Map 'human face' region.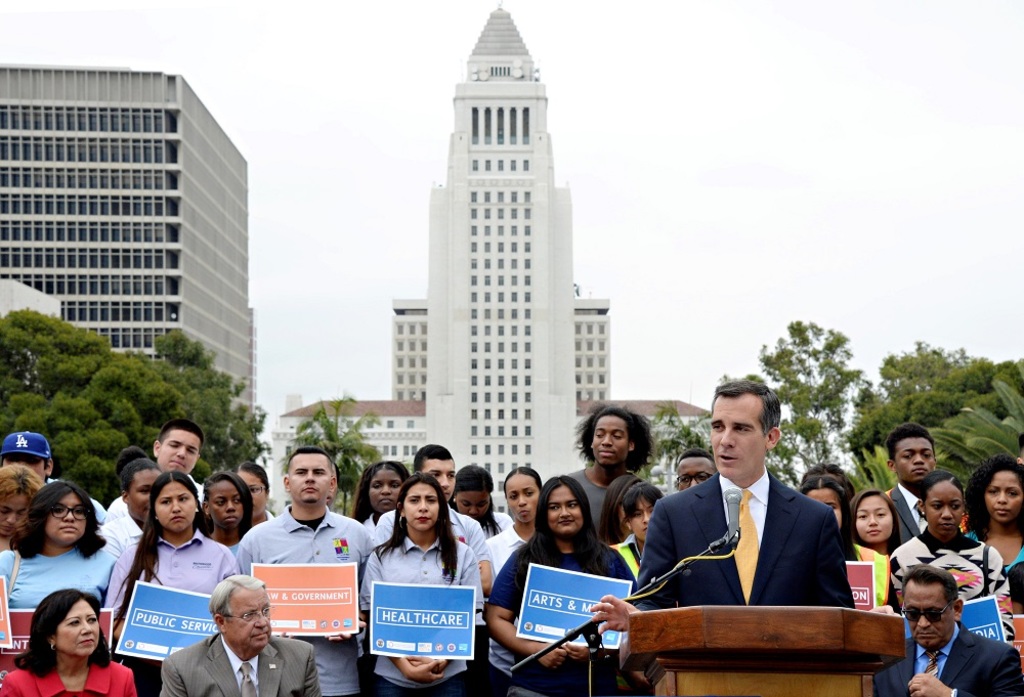
Mapped to 222/590/274/649.
